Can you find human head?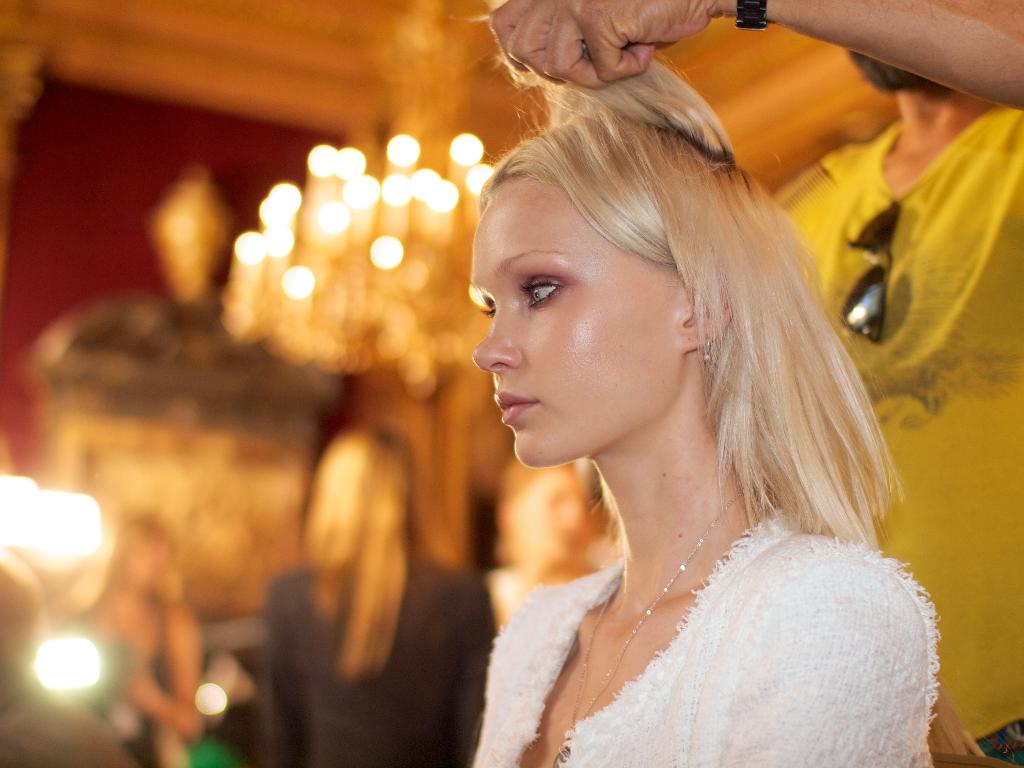
Yes, bounding box: 460:0:815:467.
